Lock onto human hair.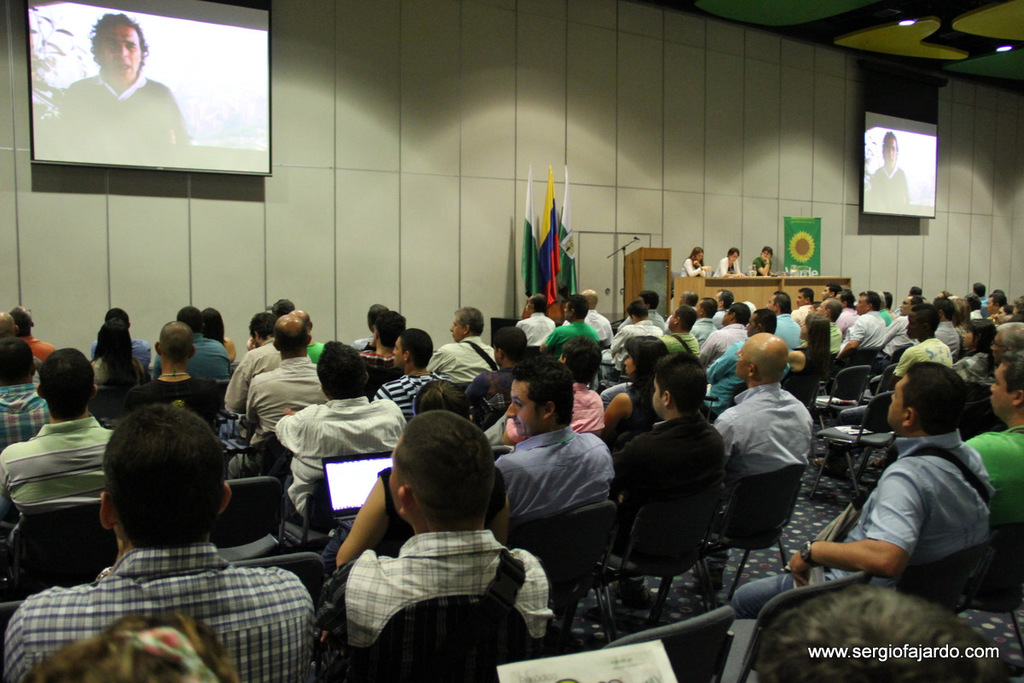
Locked: 0/336/37/385.
